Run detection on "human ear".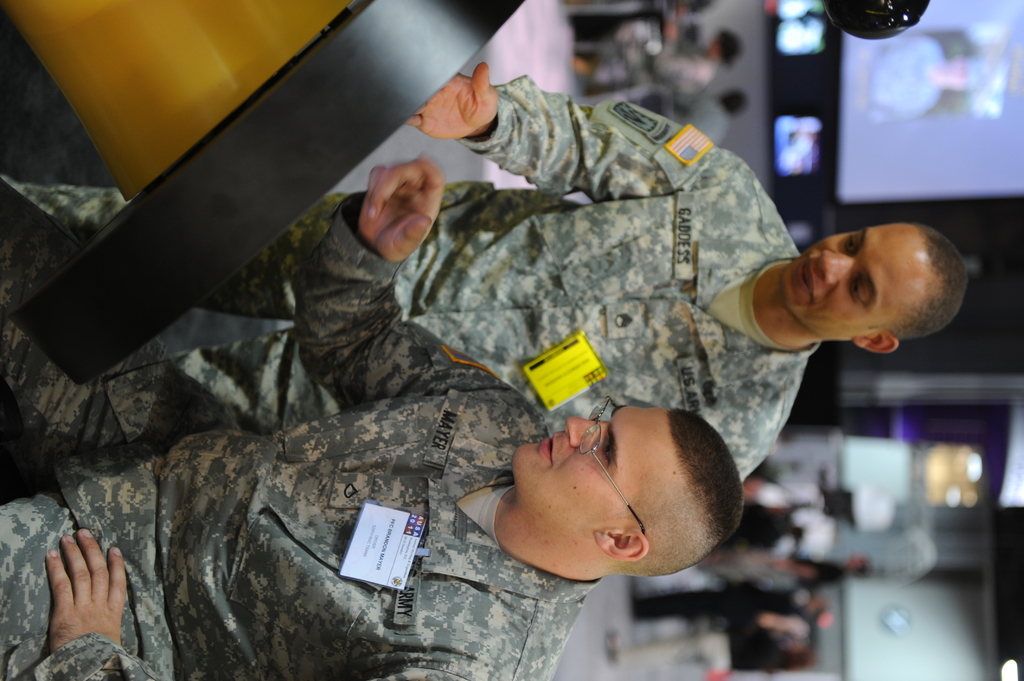
Result: {"x1": 594, "y1": 531, "x2": 647, "y2": 563}.
